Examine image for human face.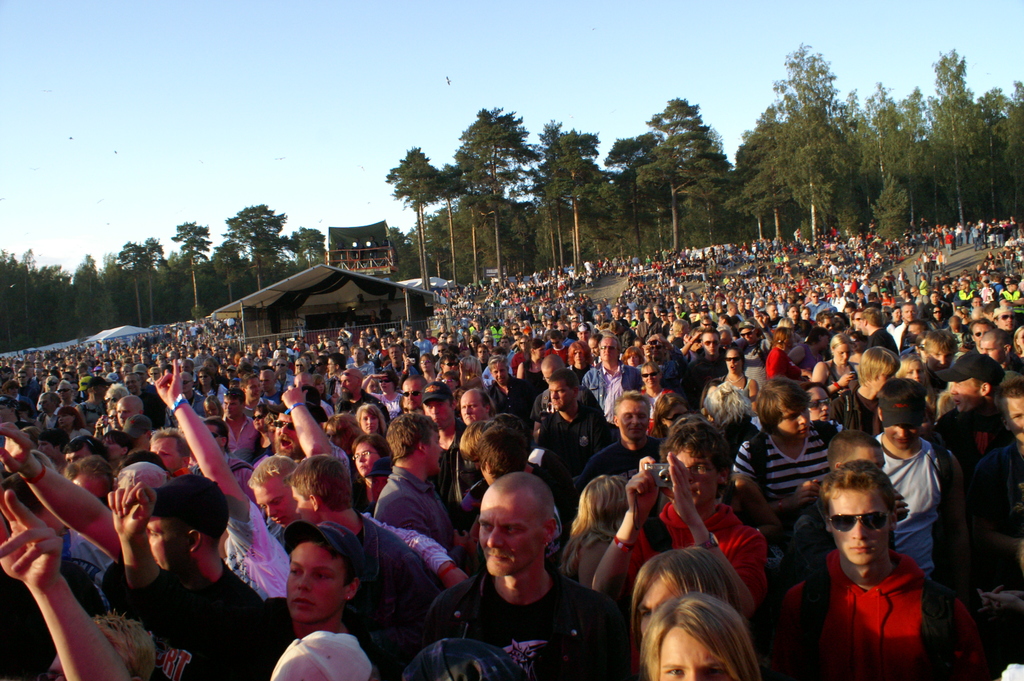
Examination result: l=341, t=346, r=350, b=355.
